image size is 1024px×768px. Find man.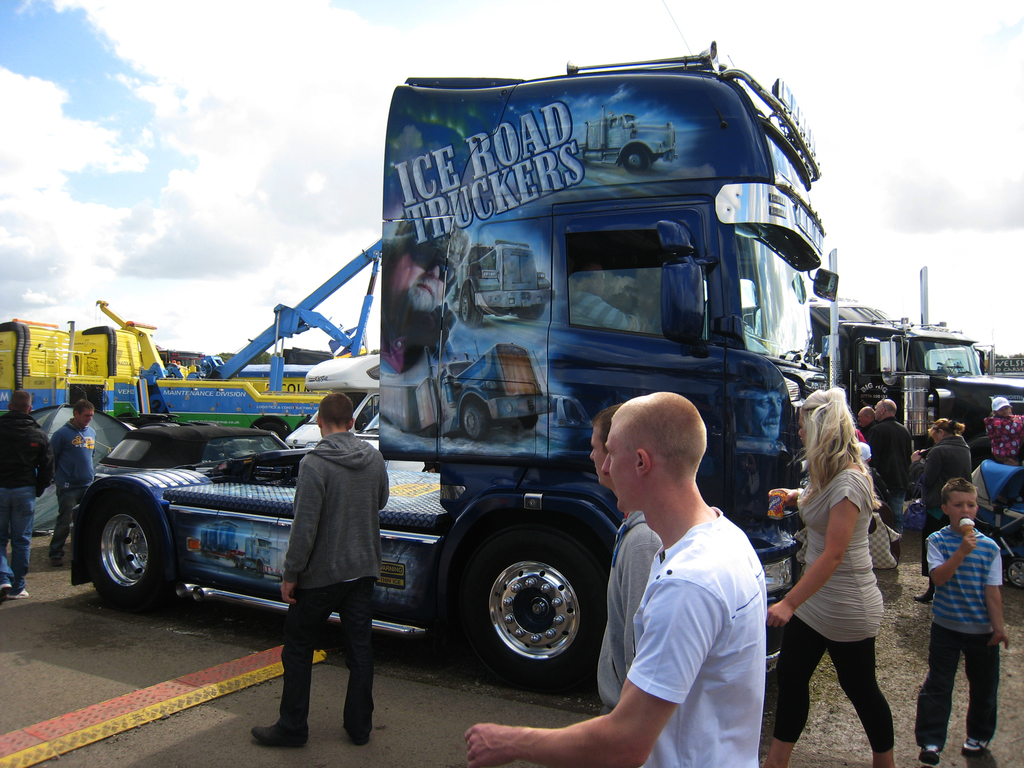
863, 396, 911, 547.
